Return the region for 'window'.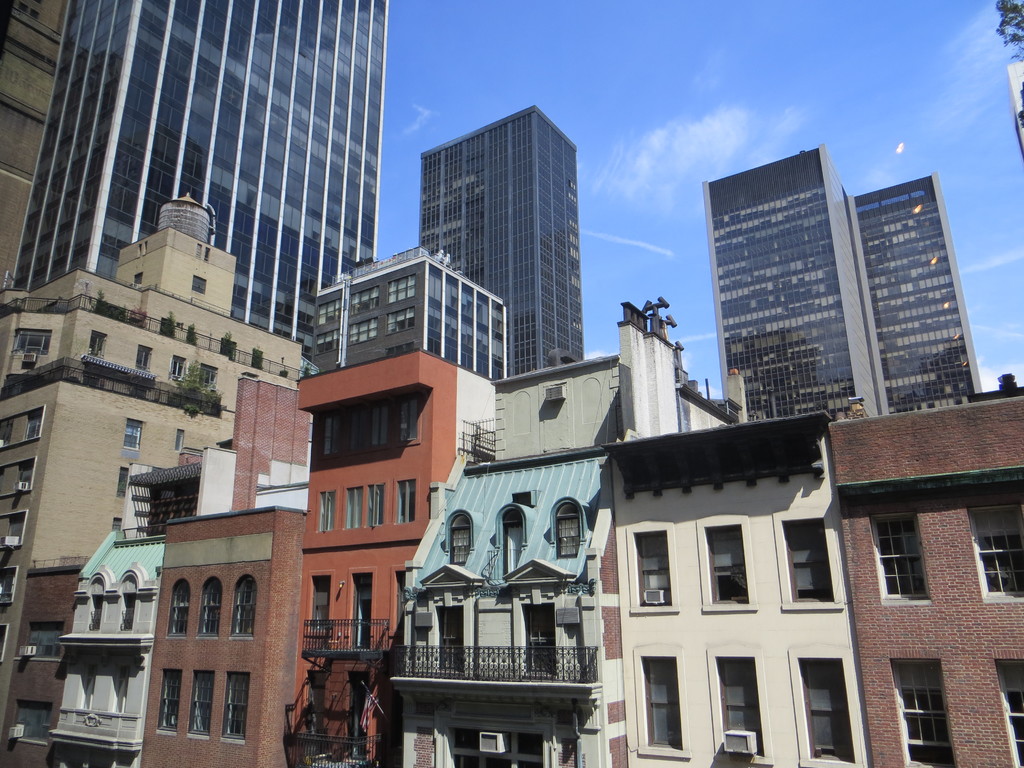
Rect(121, 420, 141, 447).
